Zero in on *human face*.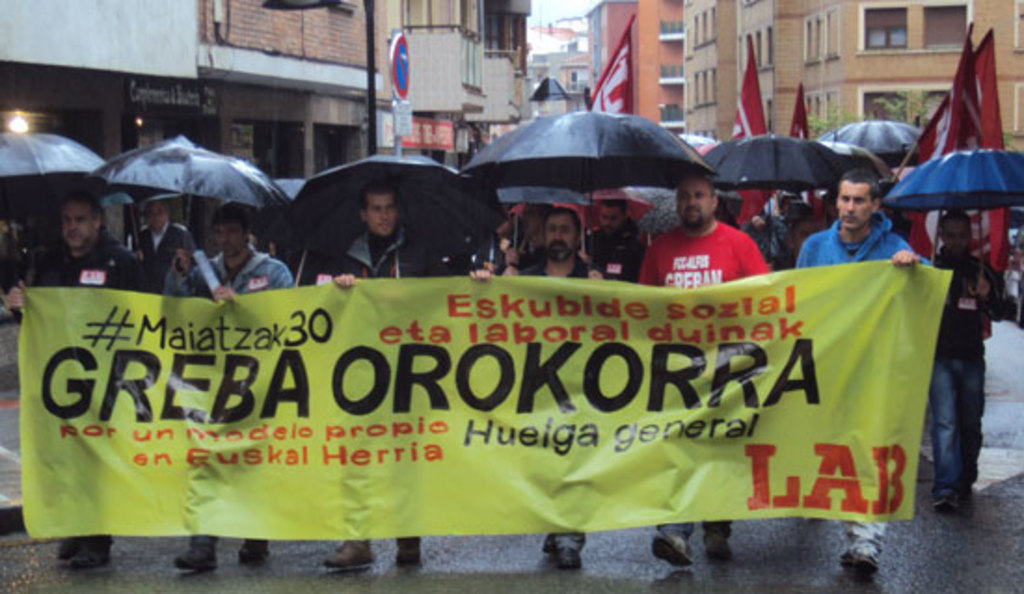
Zeroed in: select_region(145, 197, 164, 238).
